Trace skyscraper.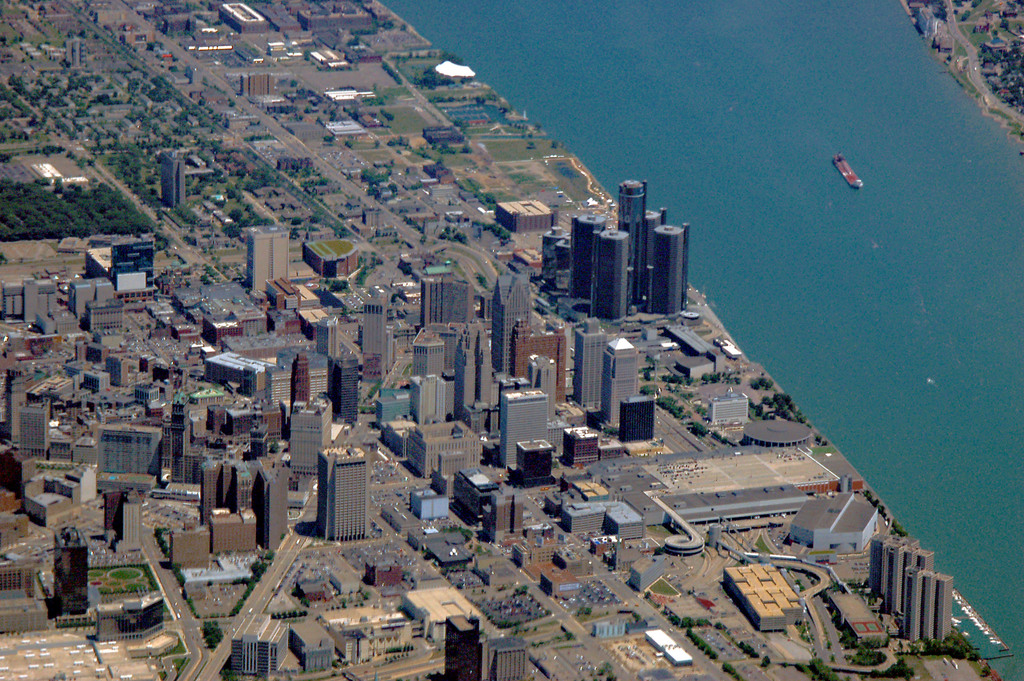
Traced to bbox=(639, 204, 662, 301).
